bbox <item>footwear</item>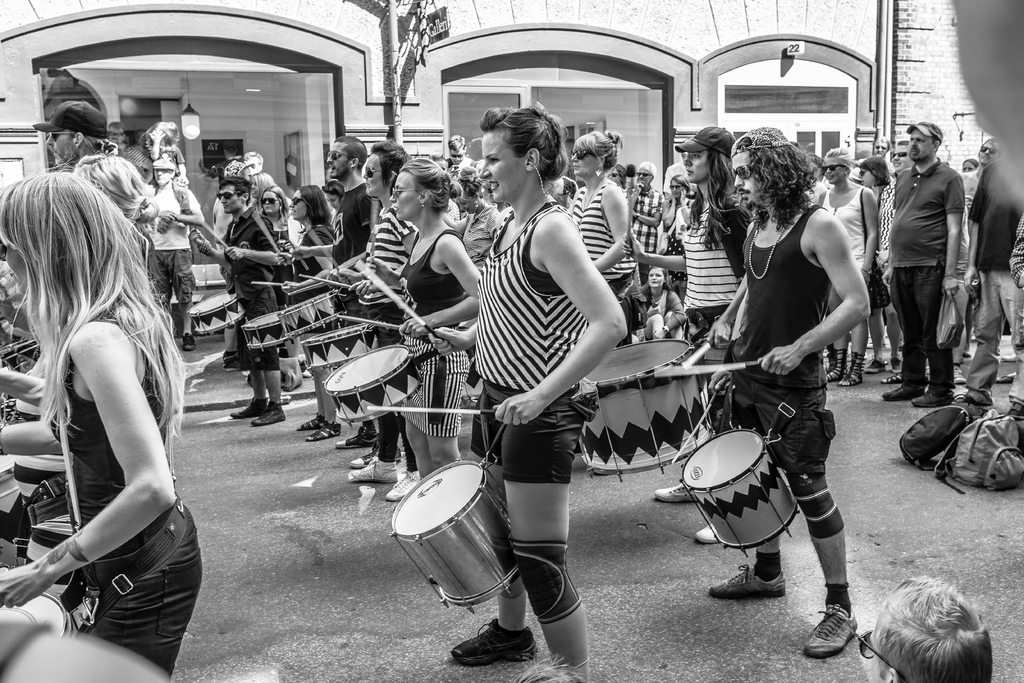
799/598/862/663
